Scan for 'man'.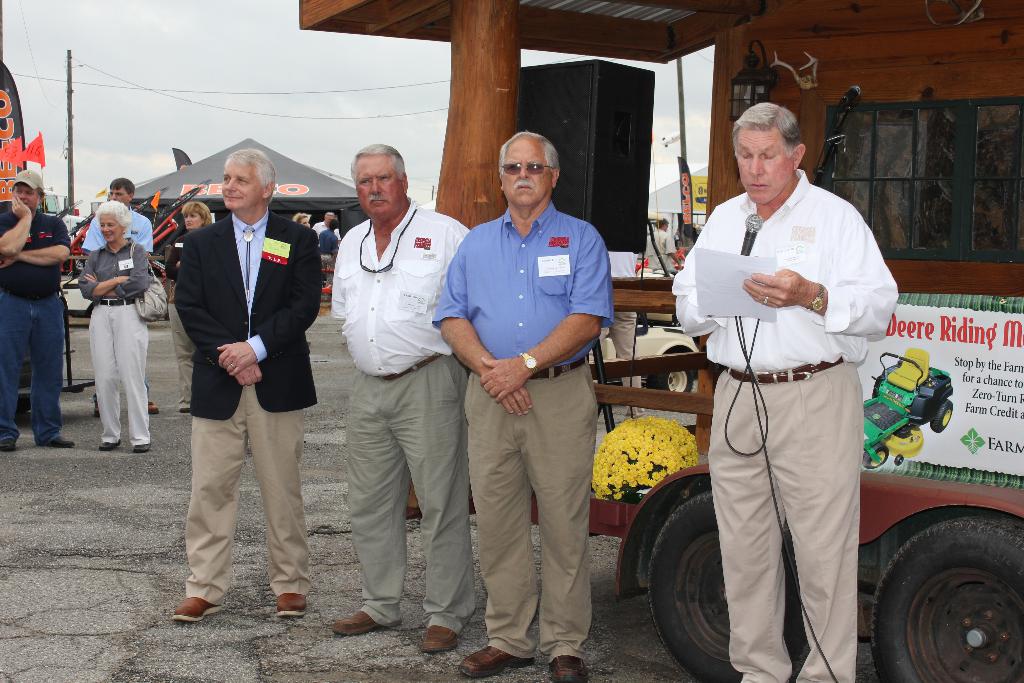
Scan result: bbox=[330, 142, 474, 654].
